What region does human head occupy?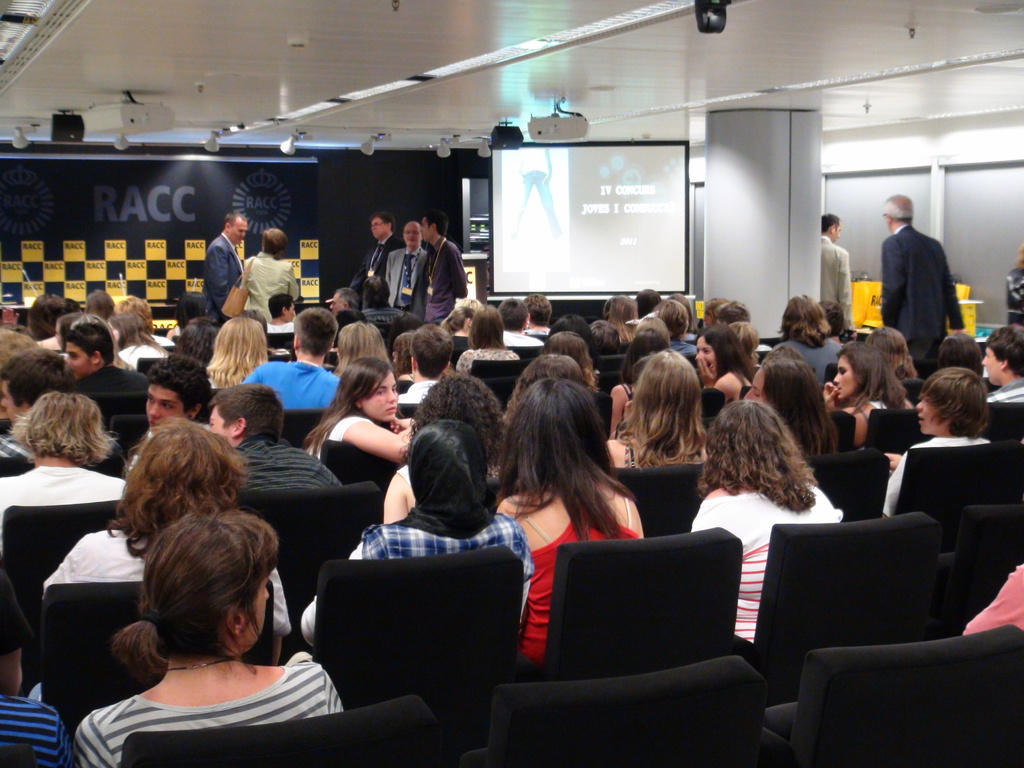
l=113, t=314, r=152, b=346.
